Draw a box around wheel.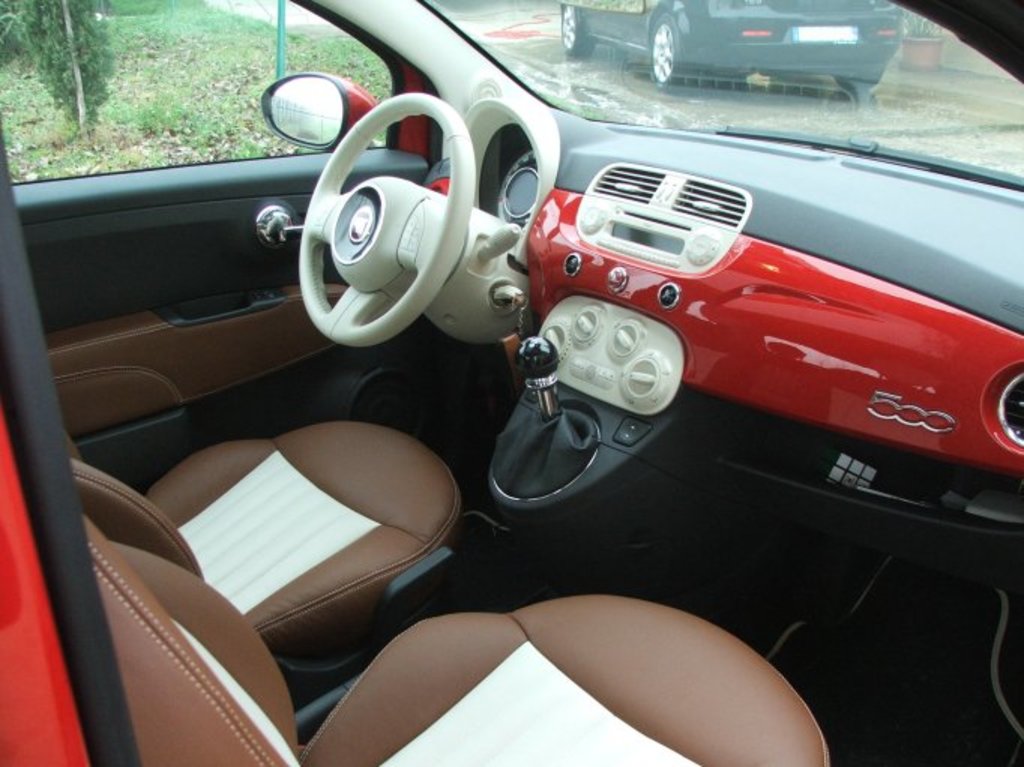
BBox(560, 3, 601, 59).
